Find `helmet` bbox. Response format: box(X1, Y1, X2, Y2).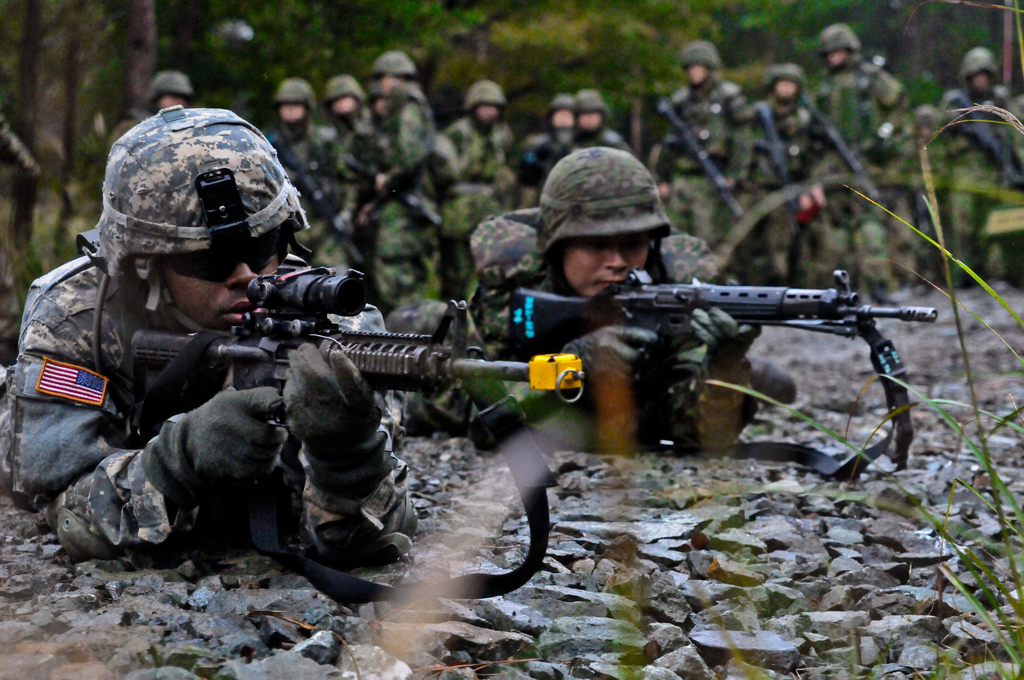
box(568, 86, 611, 135).
